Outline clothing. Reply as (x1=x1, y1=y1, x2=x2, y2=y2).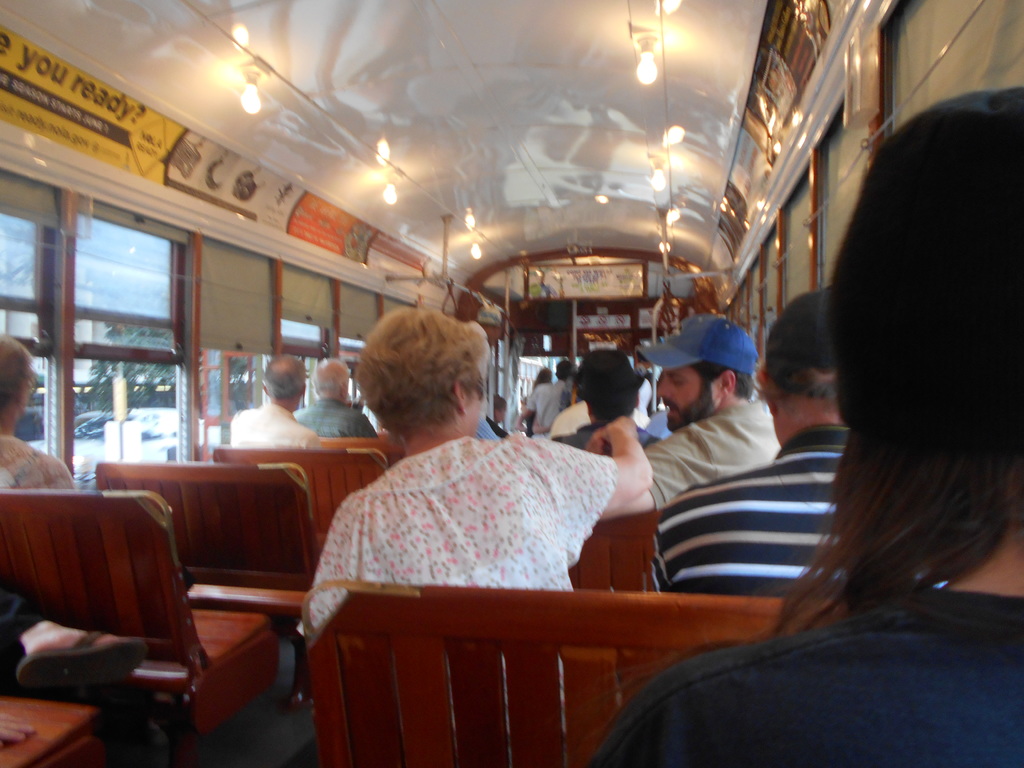
(x1=298, y1=399, x2=375, y2=441).
